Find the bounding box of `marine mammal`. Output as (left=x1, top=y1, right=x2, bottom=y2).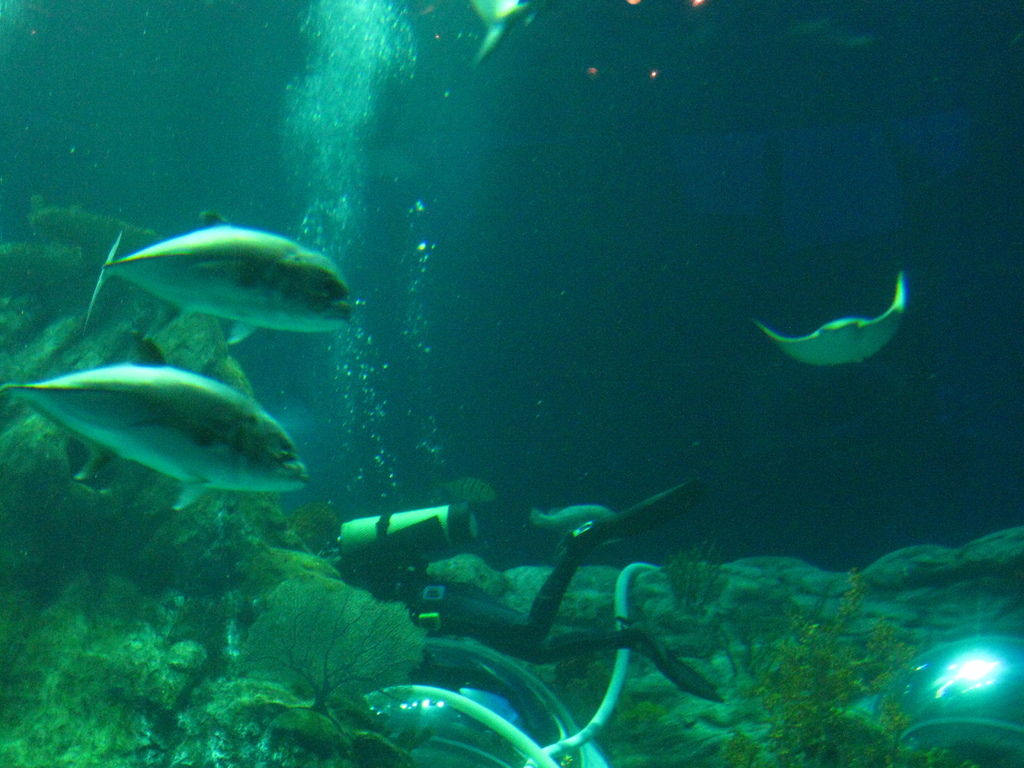
(left=0, top=335, right=312, bottom=511).
